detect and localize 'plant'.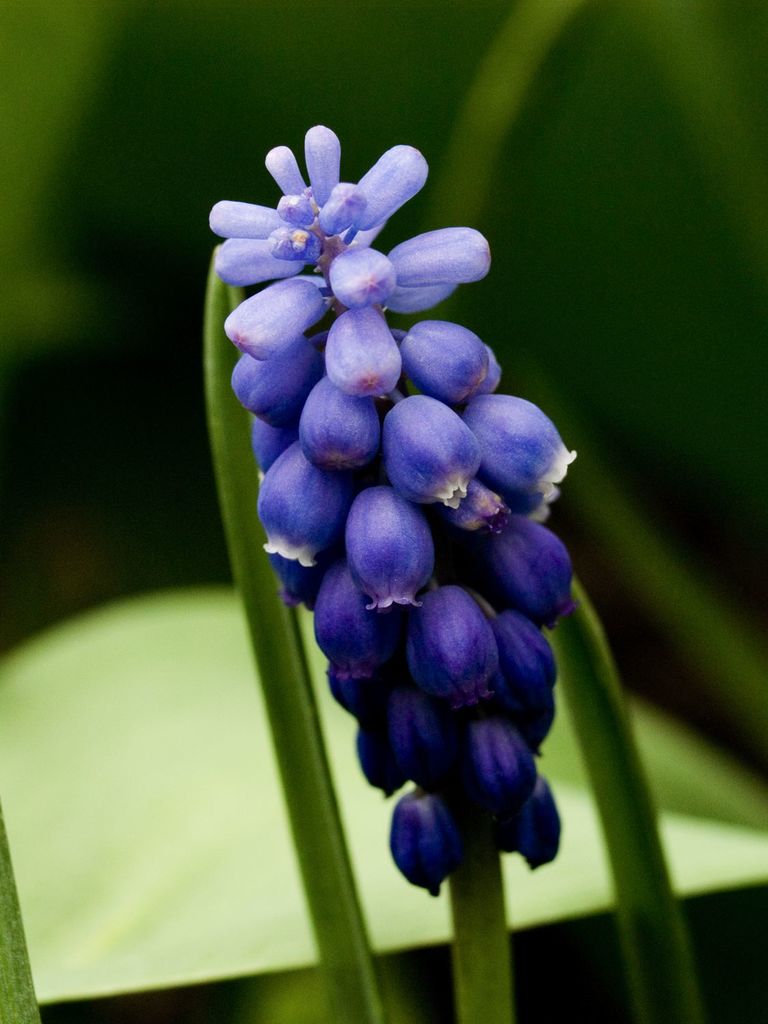
Localized at [71,0,685,913].
